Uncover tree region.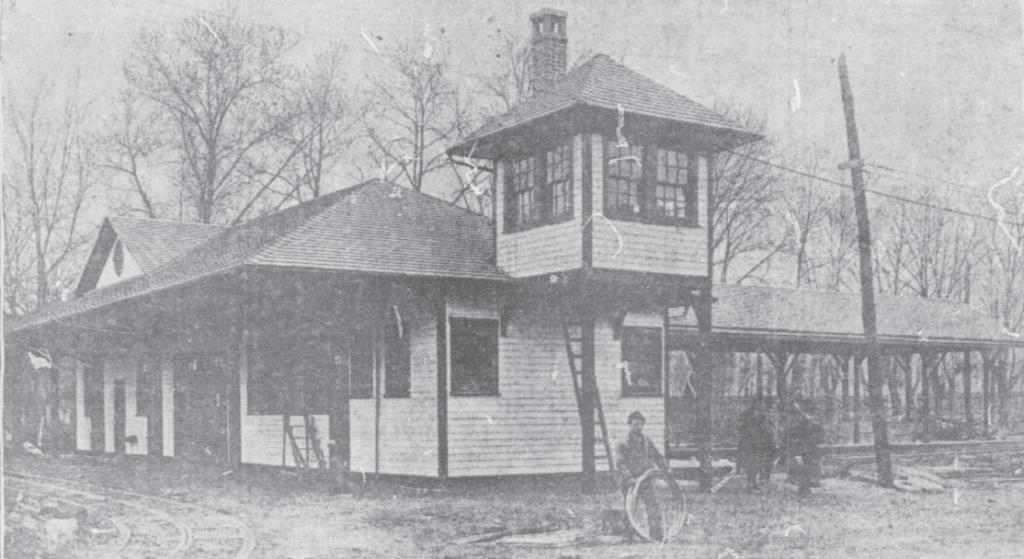
Uncovered: <bbox>449, 16, 533, 223</bbox>.
